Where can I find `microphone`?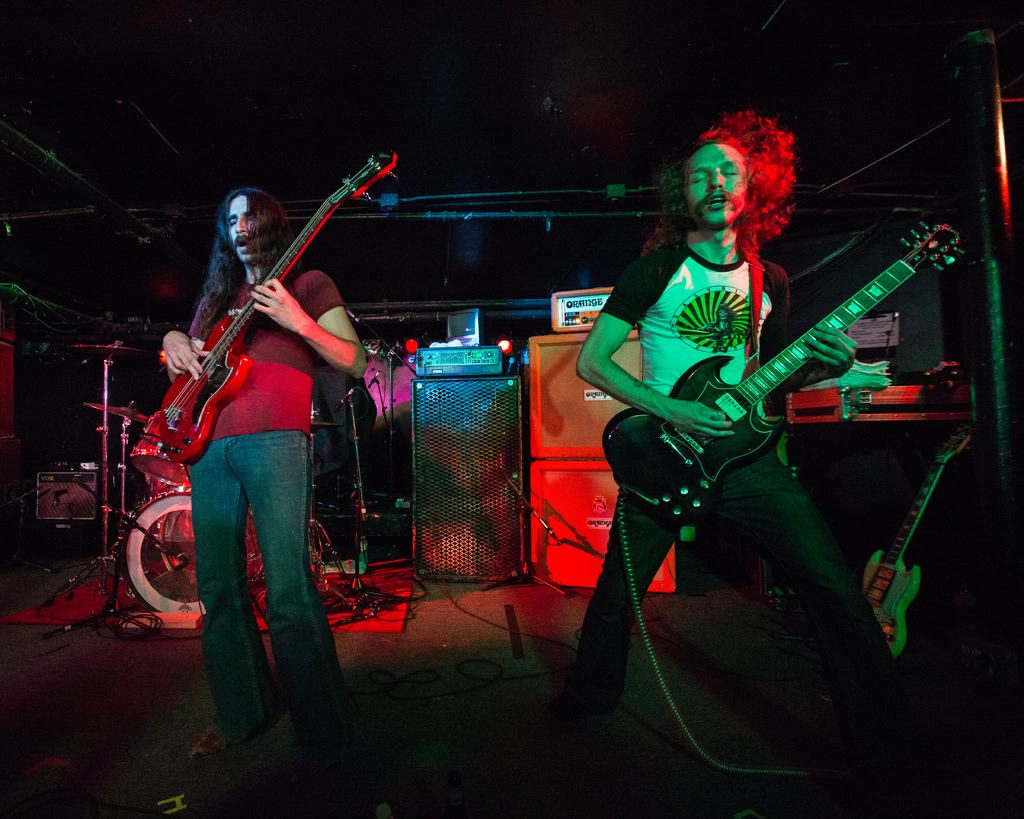
You can find it at <bbox>330, 388, 348, 410</bbox>.
